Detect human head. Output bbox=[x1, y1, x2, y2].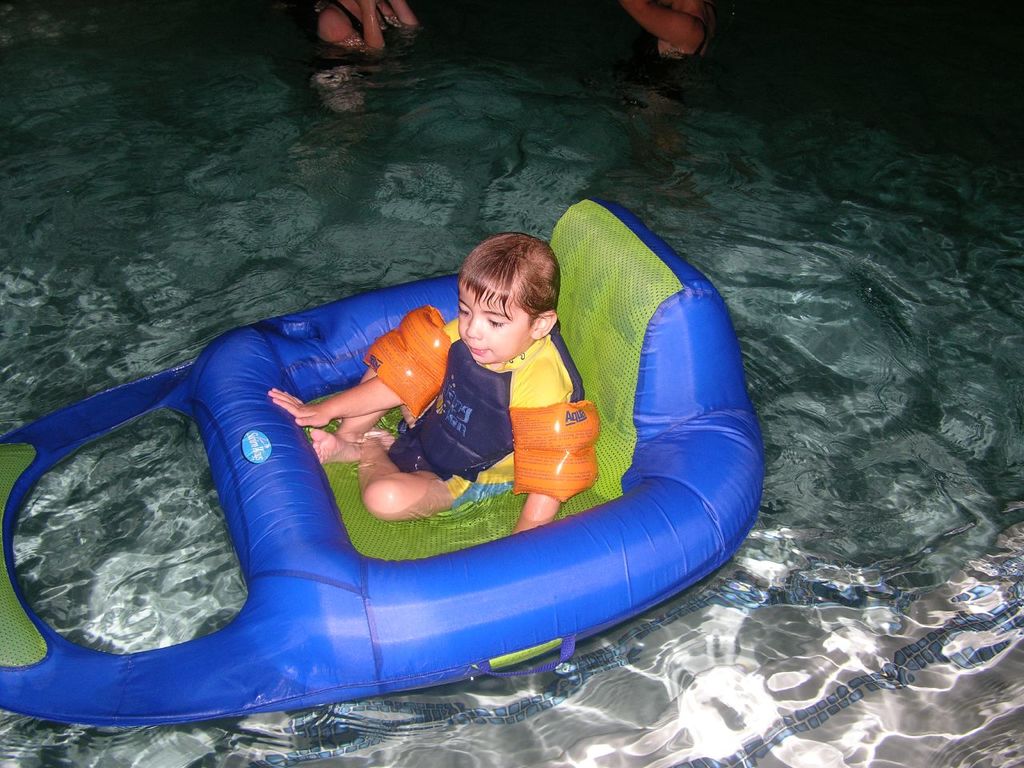
bbox=[451, 234, 567, 374].
